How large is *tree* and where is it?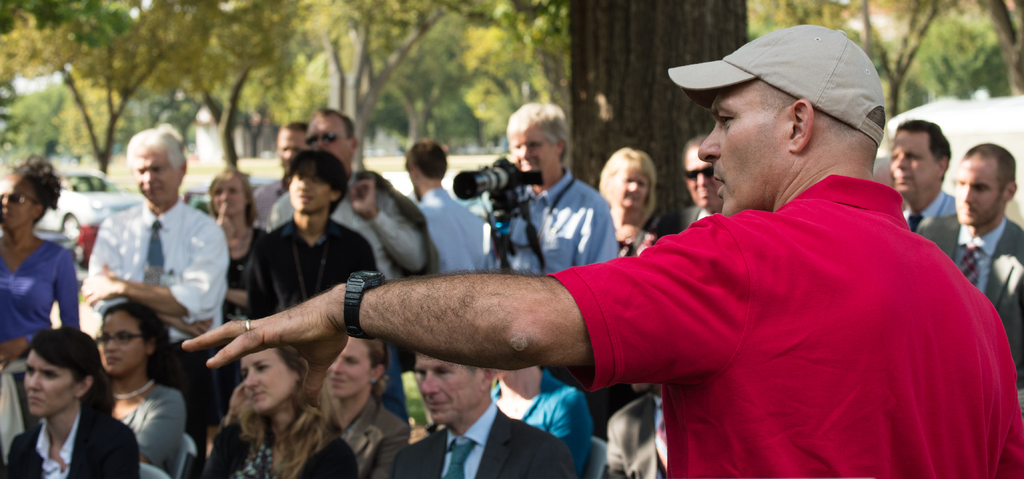
Bounding box: select_region(570, 0, 753, 238).
